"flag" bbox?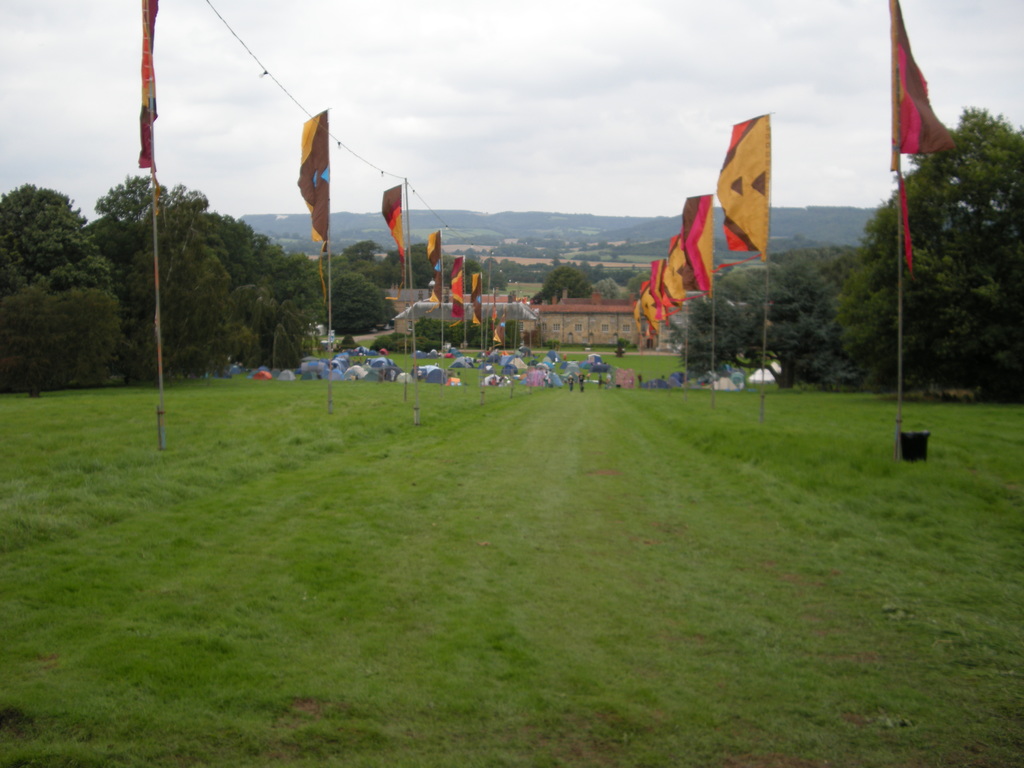
(x1=449, y1=259, x2=467, y2=323)
